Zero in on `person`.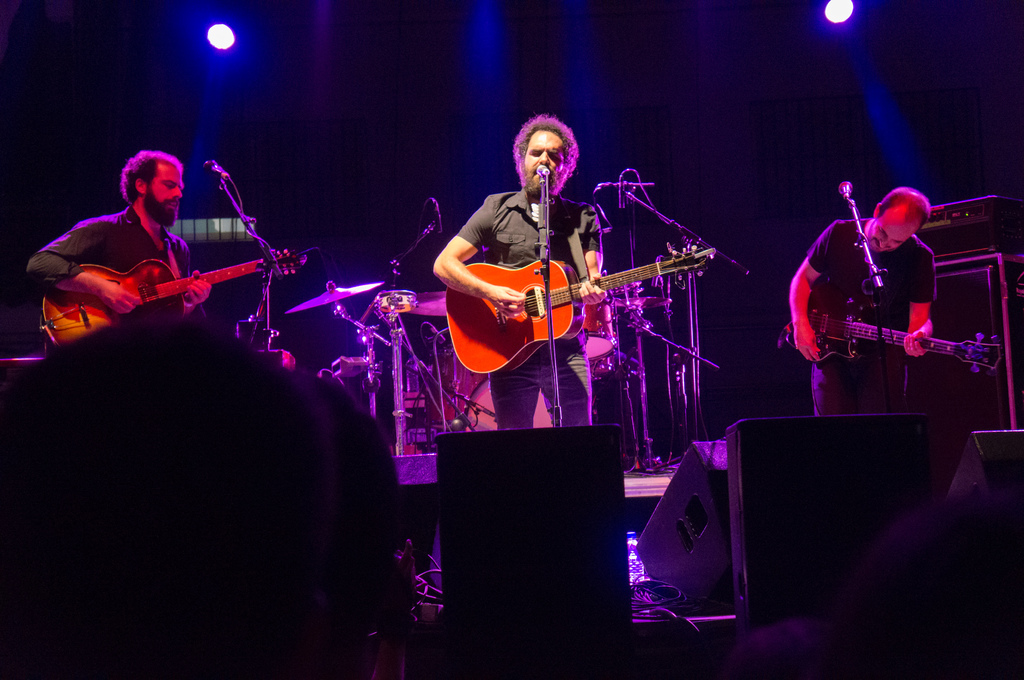
Zeroed in: box(430, 109, 610, 429).
